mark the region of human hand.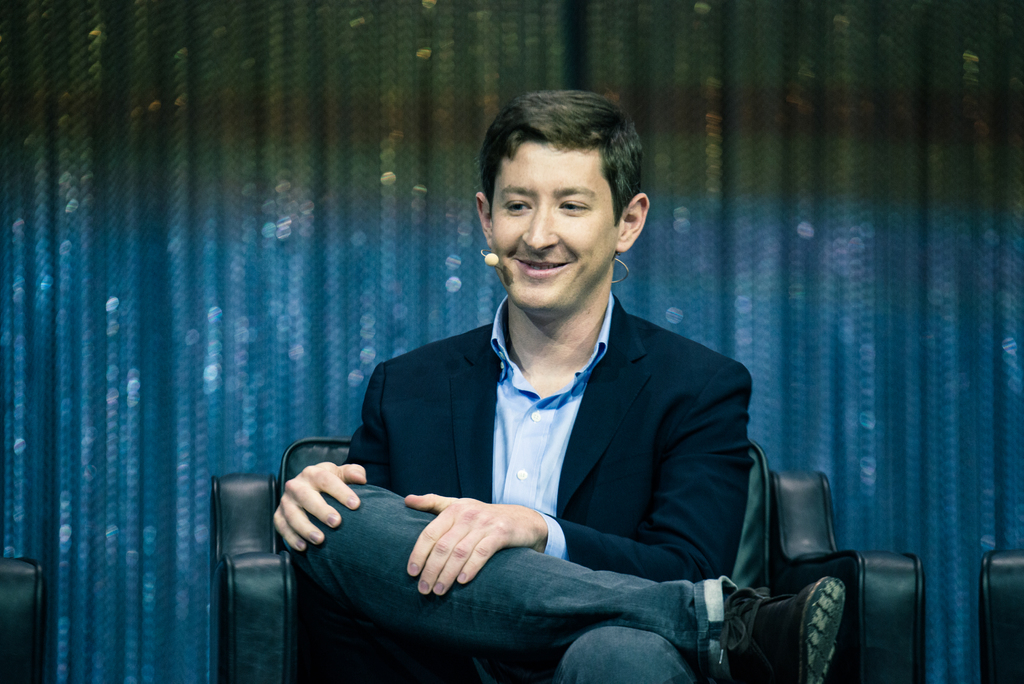
Region: [403, 493, 548, 598].
